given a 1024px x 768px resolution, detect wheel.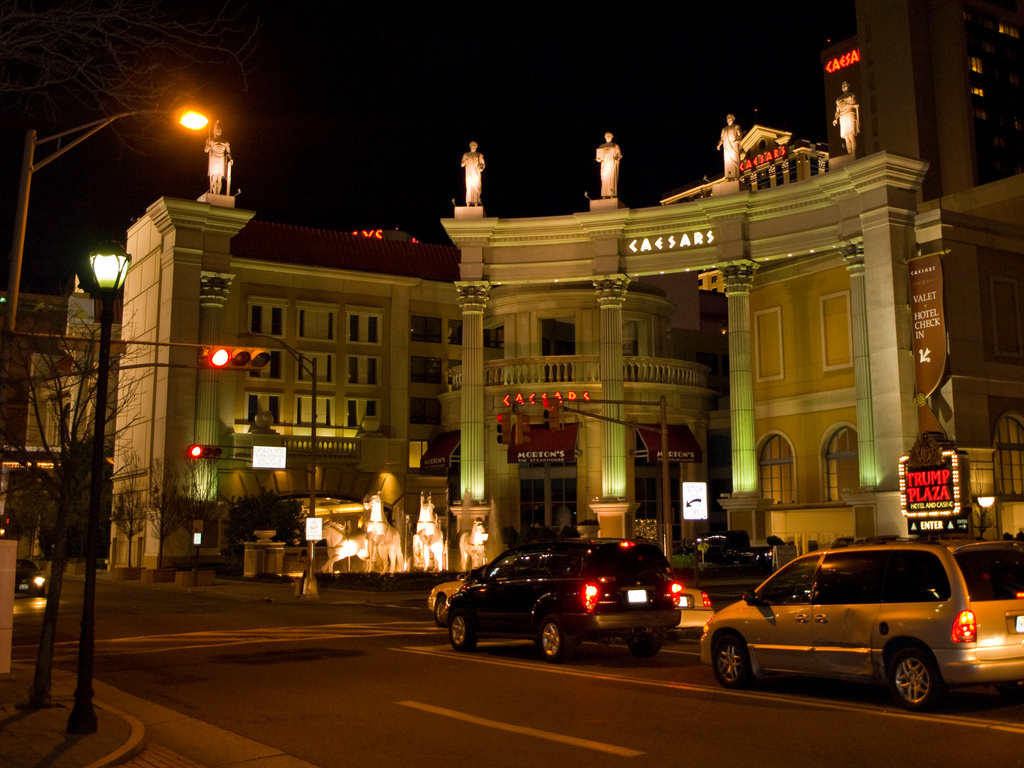
Rect(713, 634, 743, 688).
